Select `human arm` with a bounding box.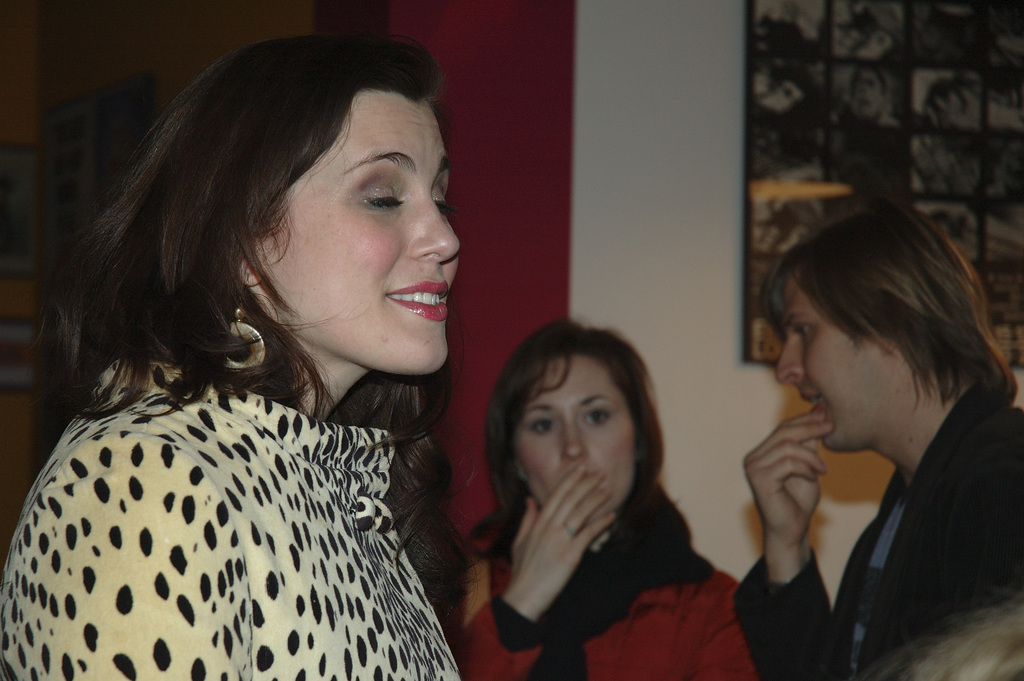
[438,463,634,680].
